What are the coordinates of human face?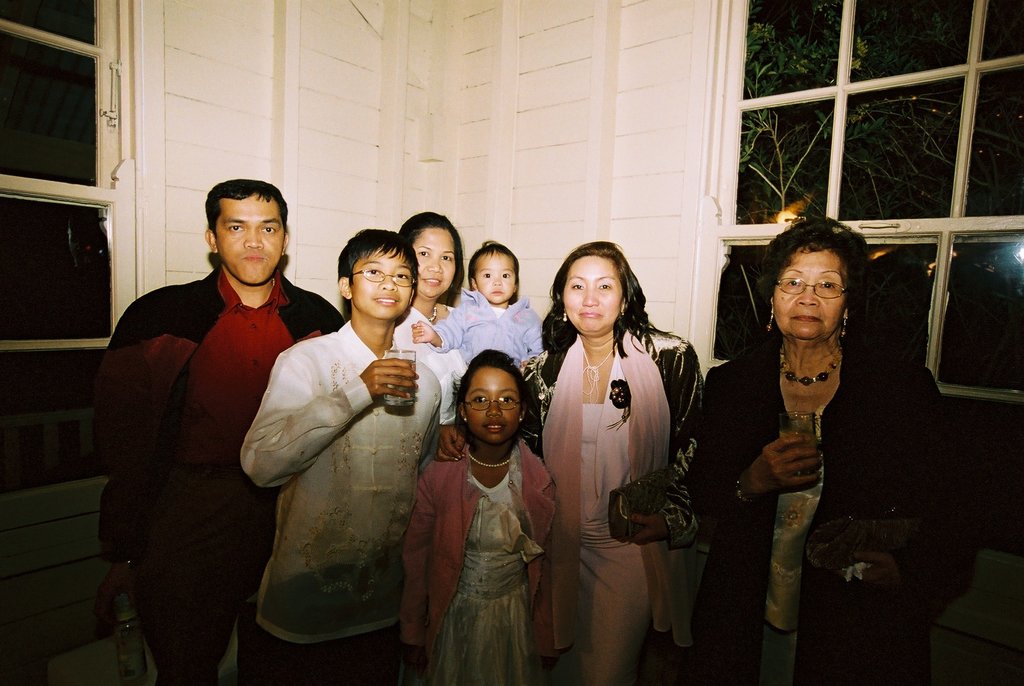
481, 249, 514, 306.
